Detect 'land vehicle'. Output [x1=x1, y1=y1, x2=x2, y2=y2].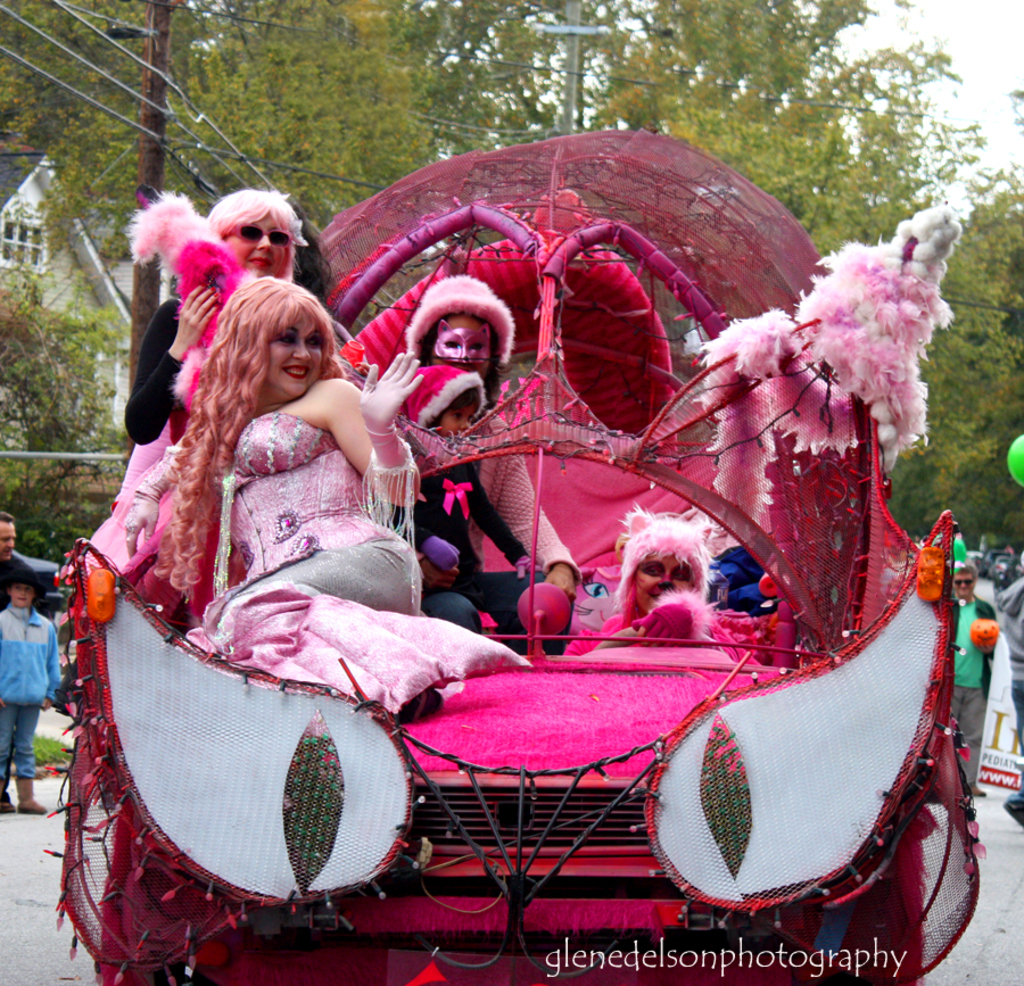
[x1=46, y1=125, x2=967, y2=985].
